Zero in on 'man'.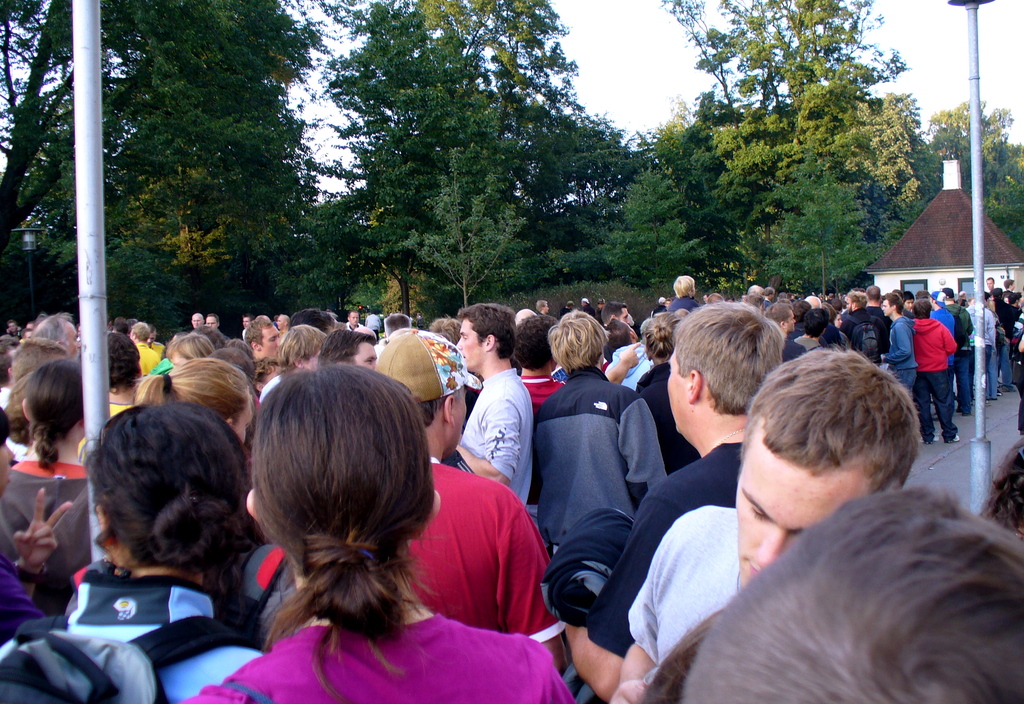
Zeroed in: [8,317,22,339].
